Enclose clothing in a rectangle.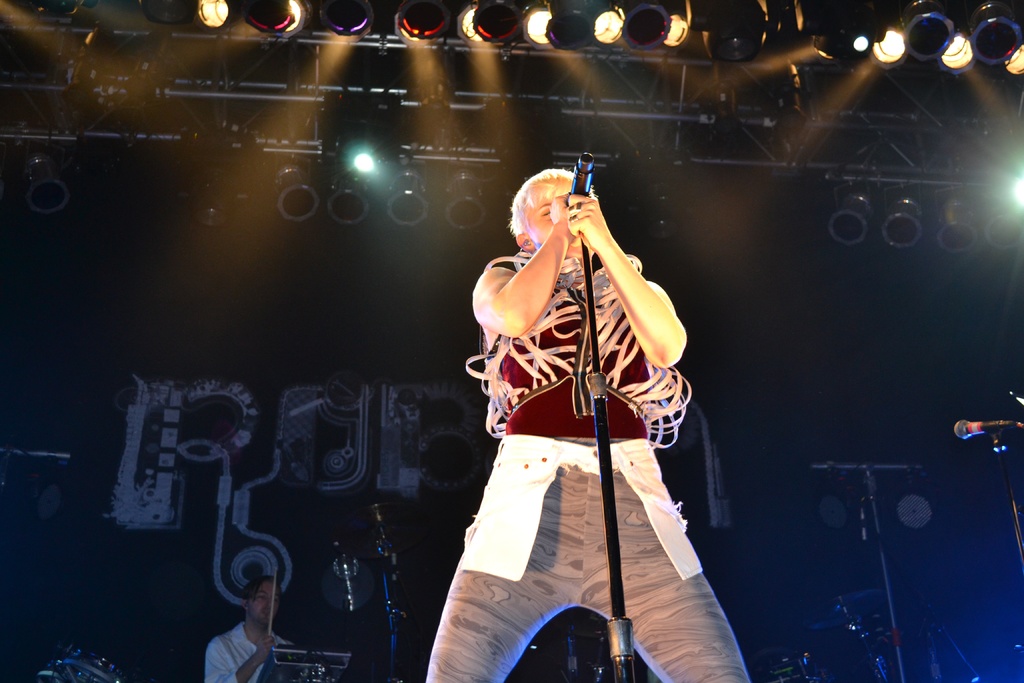
<box>452,247,704,588</box>.
